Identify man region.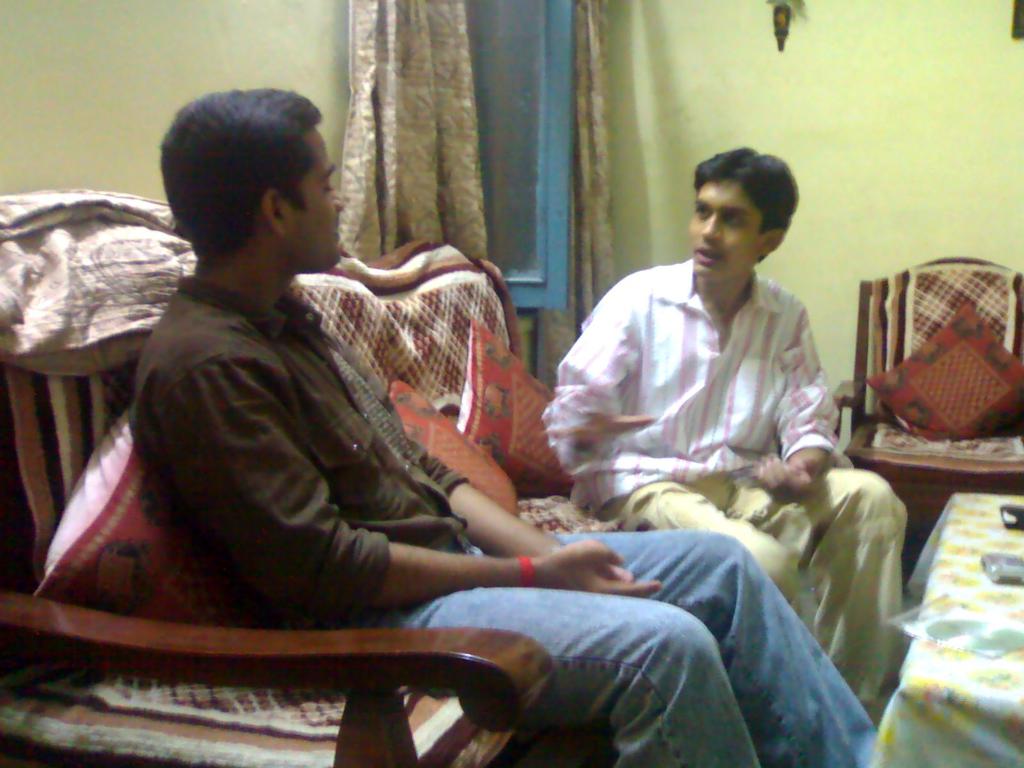
Region: x1=122 y1=84 x2=880 y2=767.
